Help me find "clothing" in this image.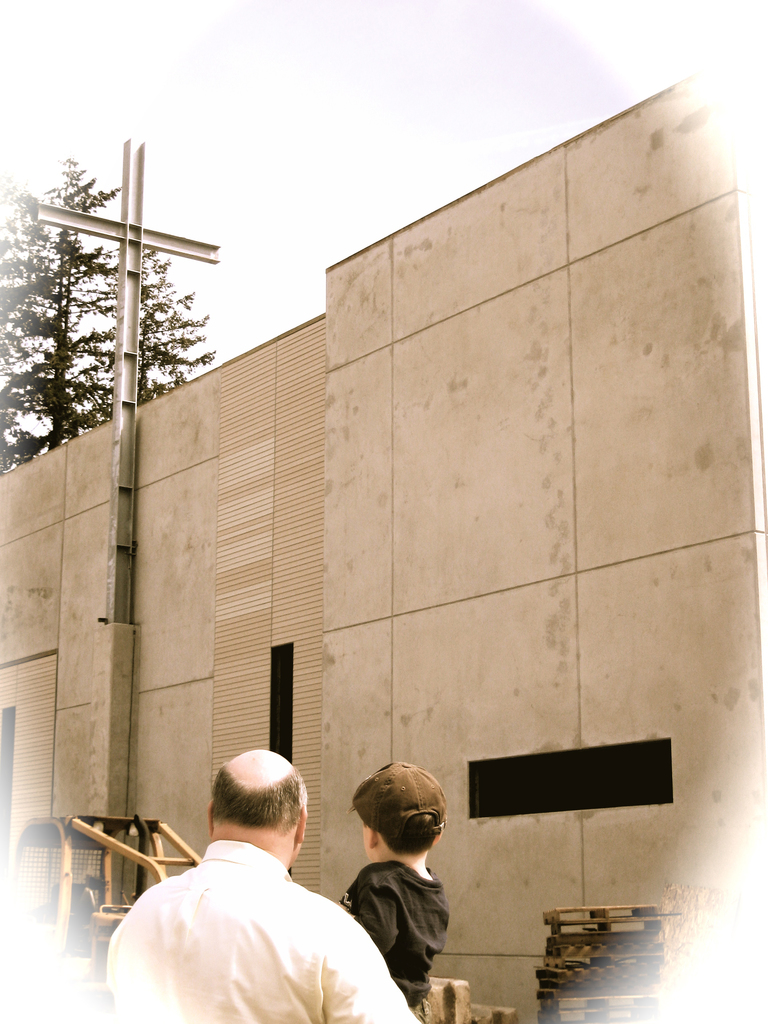
Found it: (left=105, top=833, right=429, bottom=1023).
